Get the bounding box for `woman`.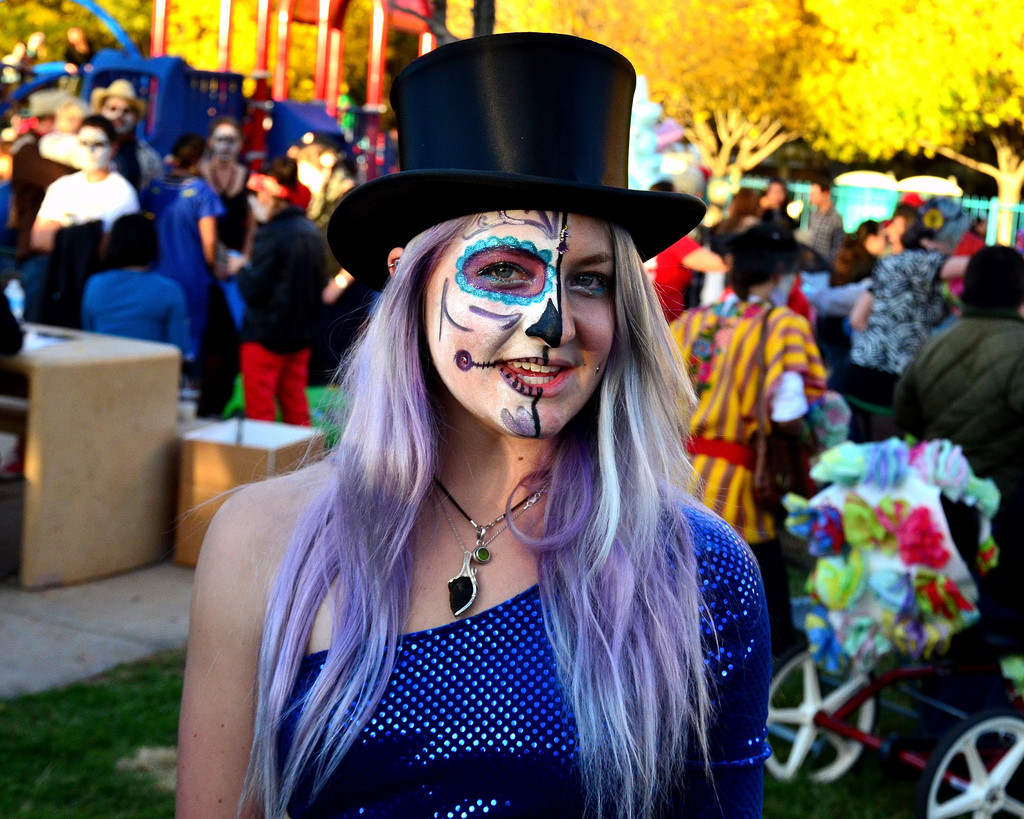
(left=842, top=222, right=976, bottom=436).
